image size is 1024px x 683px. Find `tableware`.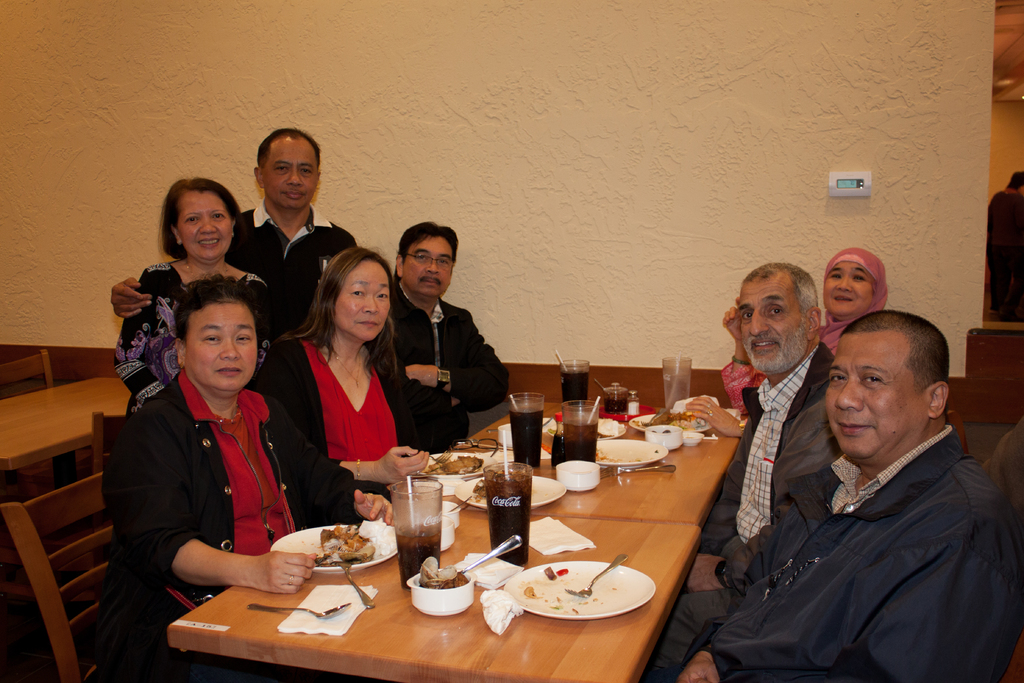
l=244, t=603, r=352, b=619.
